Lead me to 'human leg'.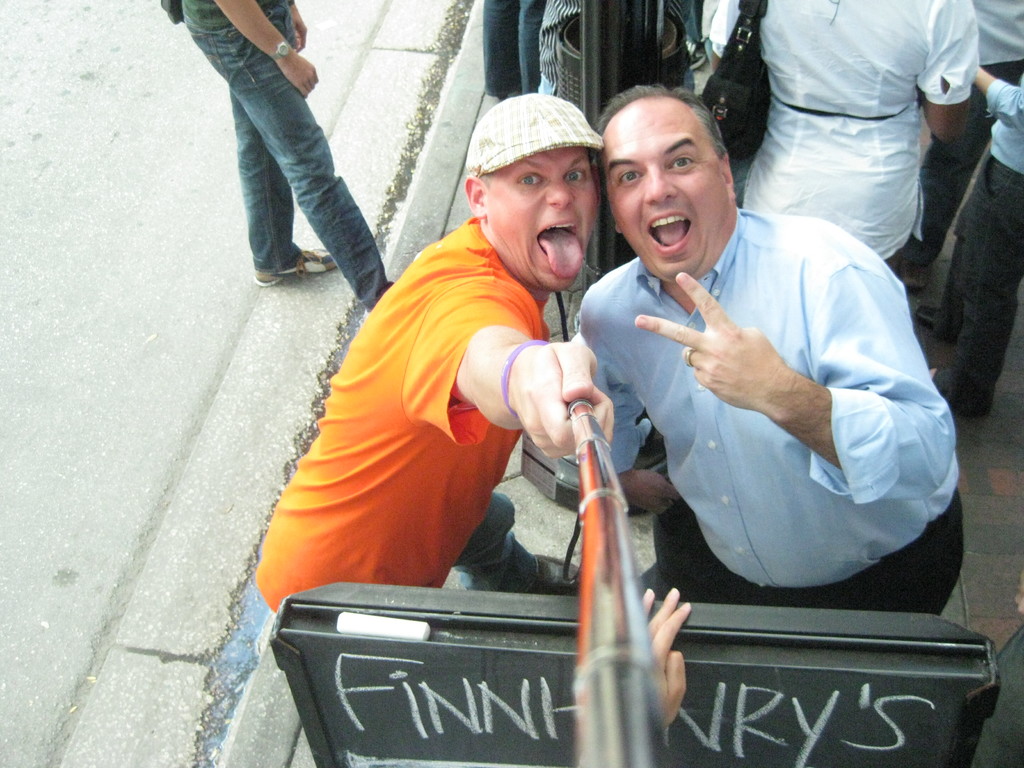
Lead to box(637, 458, 756, 604).
